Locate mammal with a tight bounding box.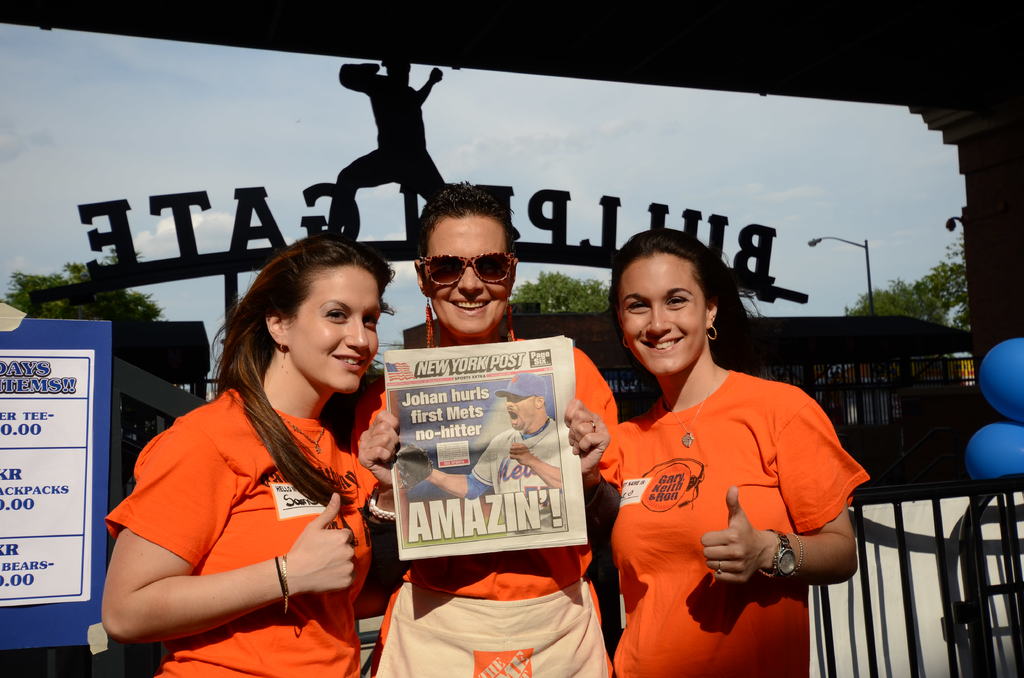
<region>83, 261, 445, 677</region>.
